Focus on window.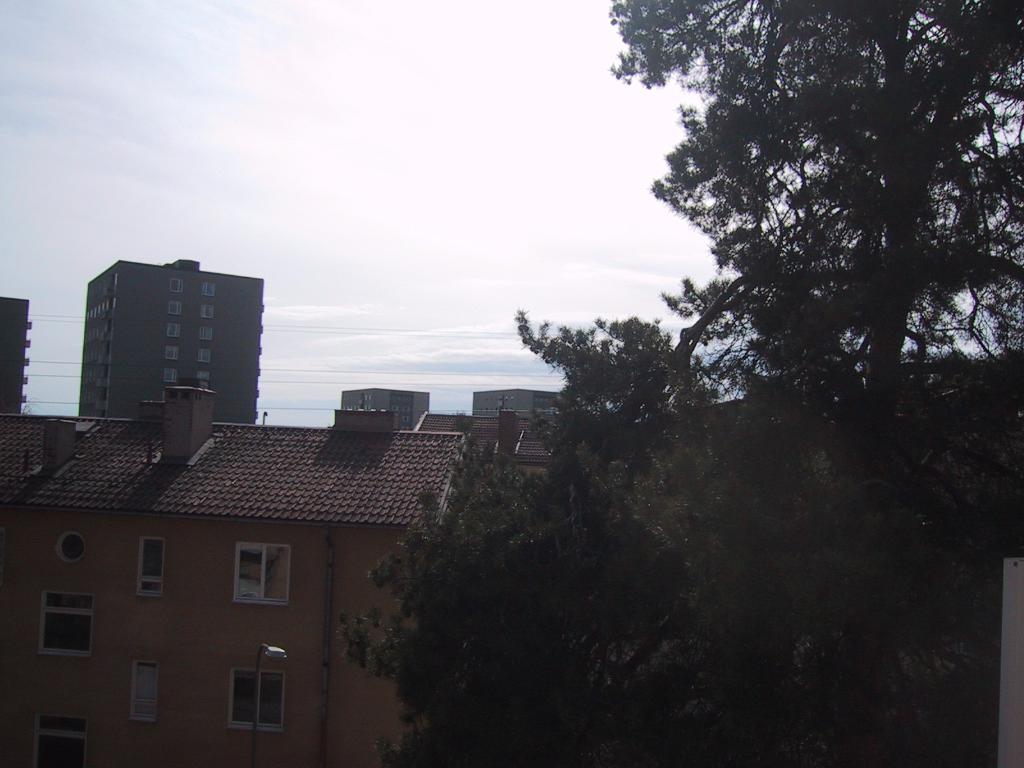
Focused at {"x1": 50, "y1": 523, "x2": 93, "y2": 570}.
